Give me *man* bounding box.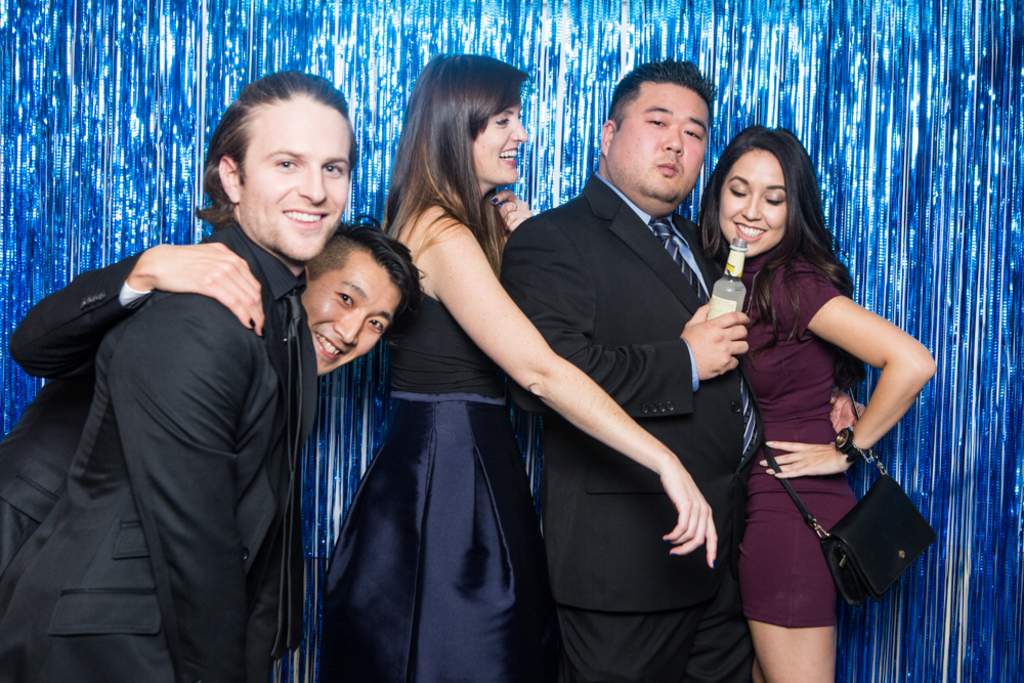
rect(0, 214, 428, 587).
